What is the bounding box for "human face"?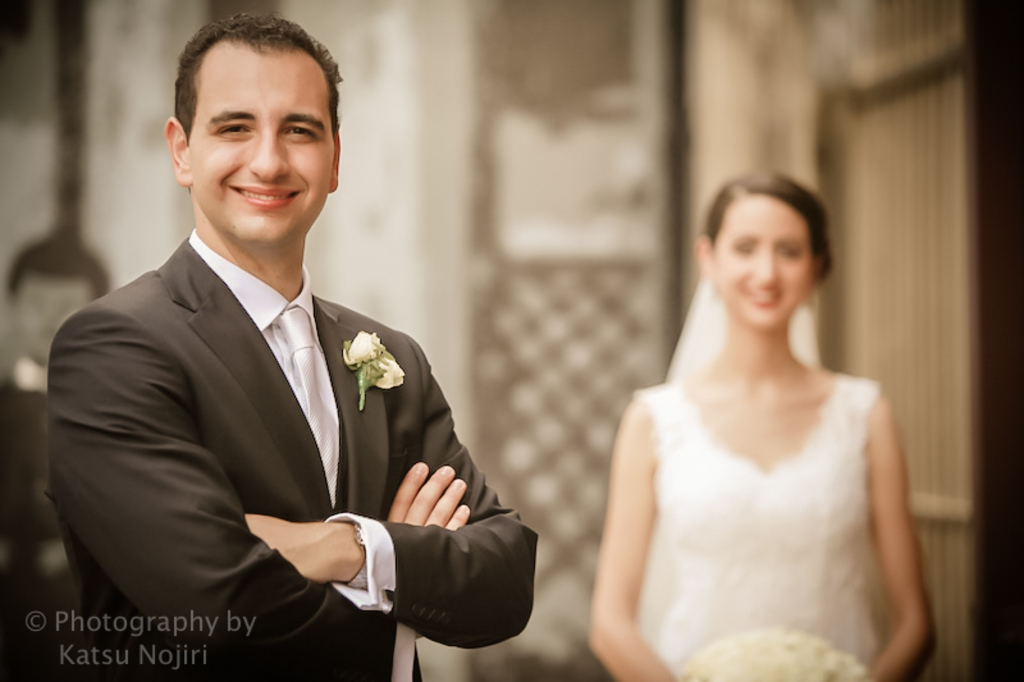
(left=710, top=201, right=812, bottom=331).
